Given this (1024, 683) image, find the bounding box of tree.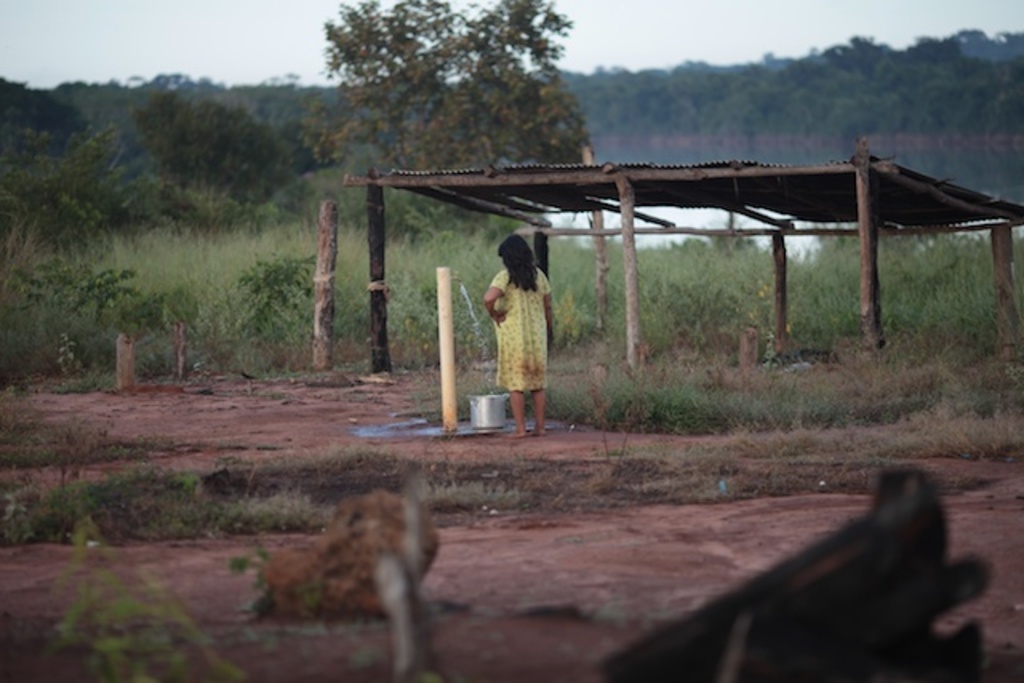
pyautogui.locateOnScreen(810, 24, 906, 150).
